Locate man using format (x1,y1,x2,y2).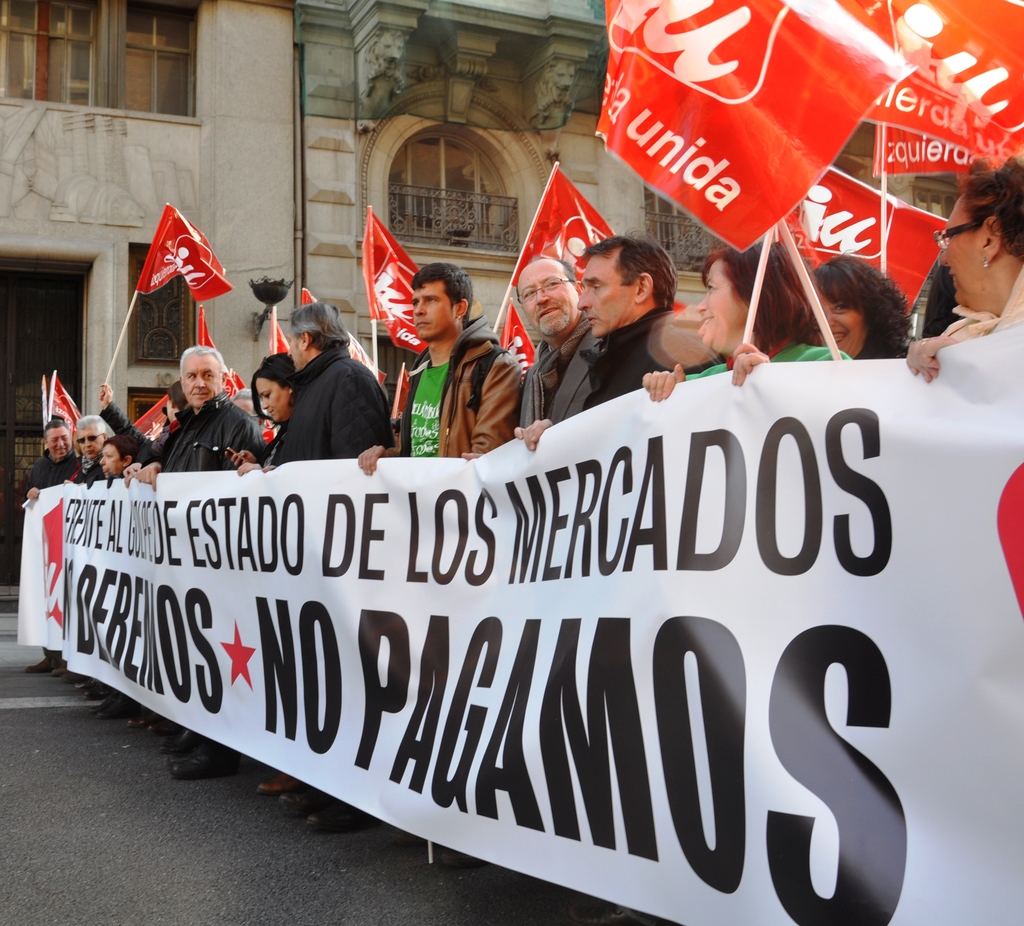
(507,254,614,449).
